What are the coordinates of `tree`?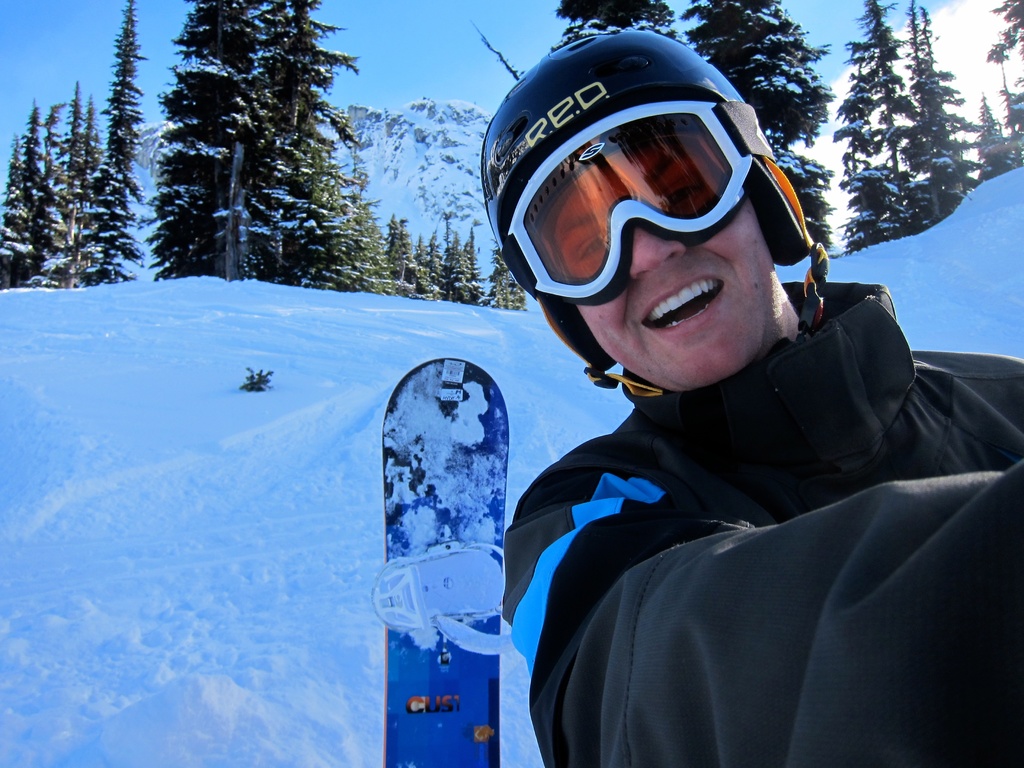
box=[442, 221, 451, 273].
